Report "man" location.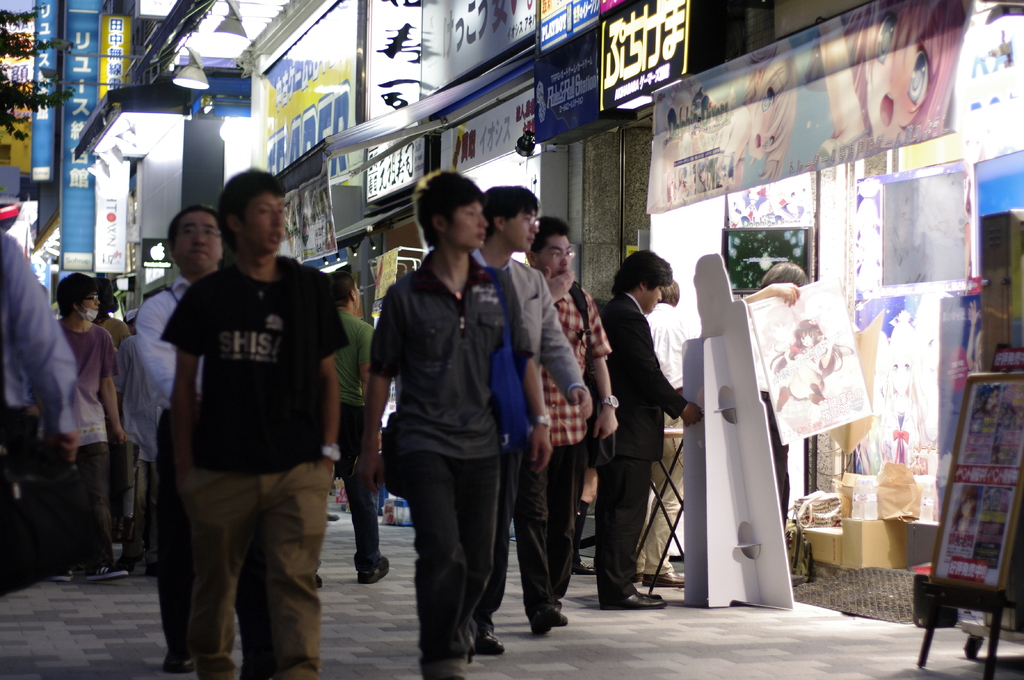
Report: locate(470, 184, 592, 662).
